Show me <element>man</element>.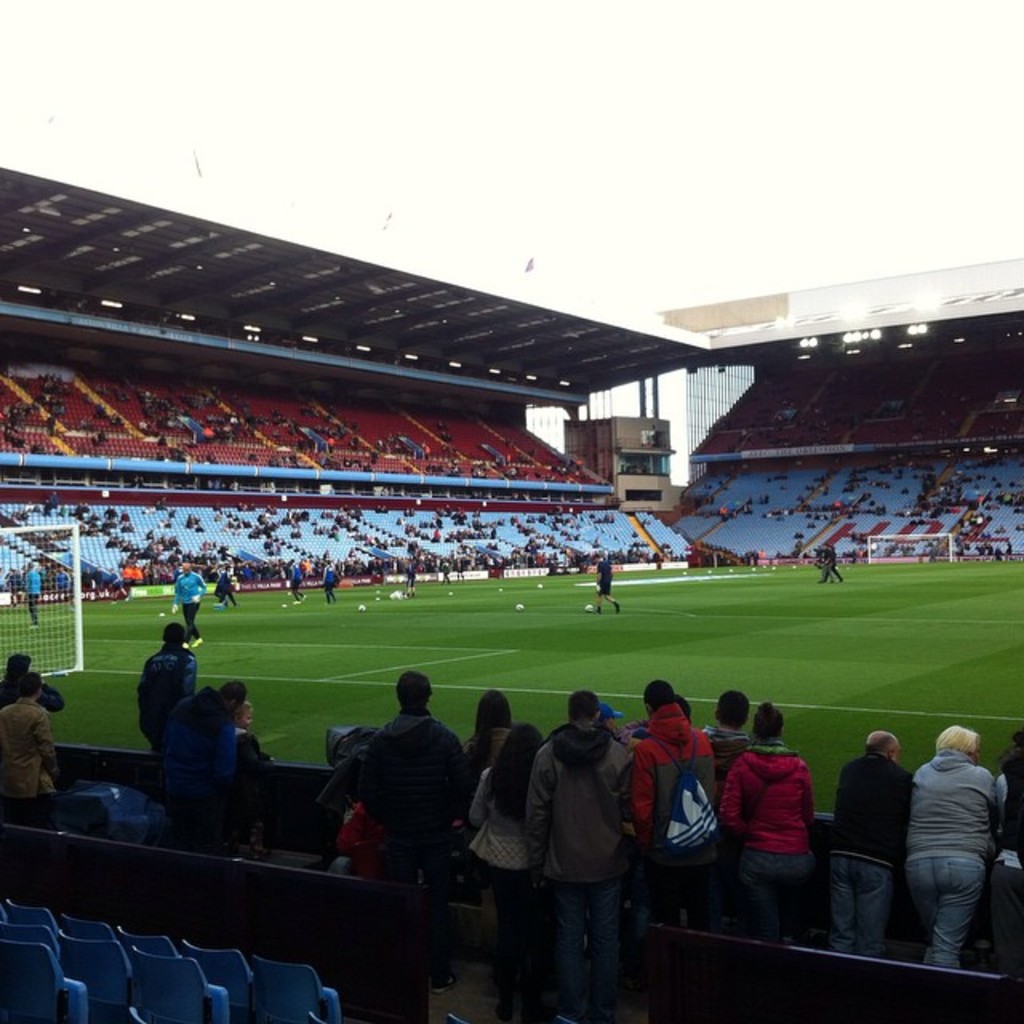
<element>man</element> is here: bbox(816, 541, 848, 582).
